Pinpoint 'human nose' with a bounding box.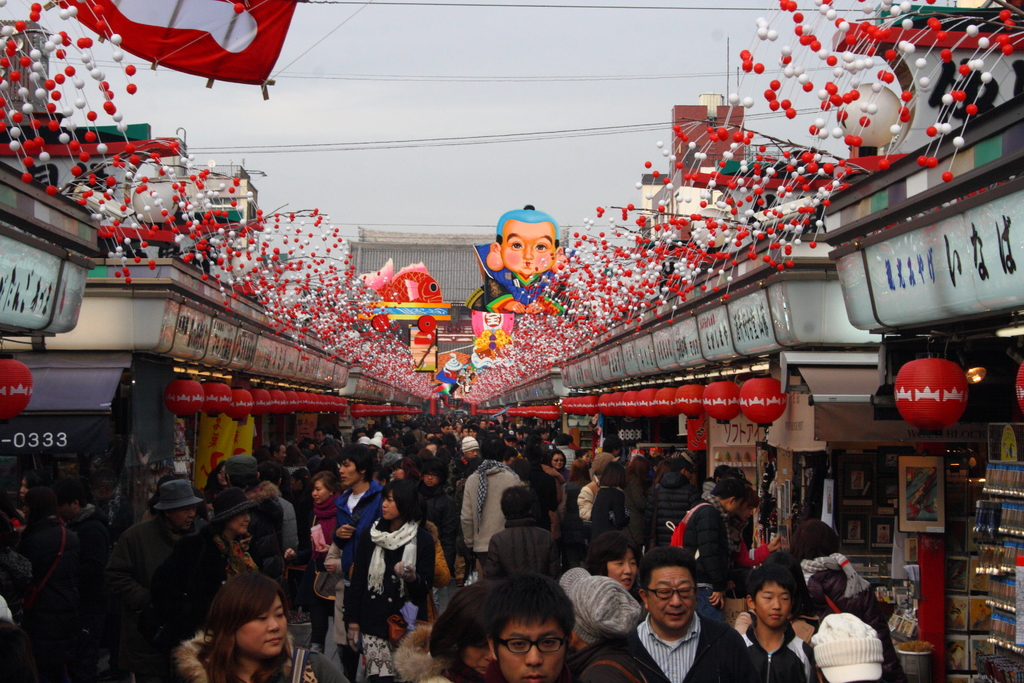
524 647 544 666.
